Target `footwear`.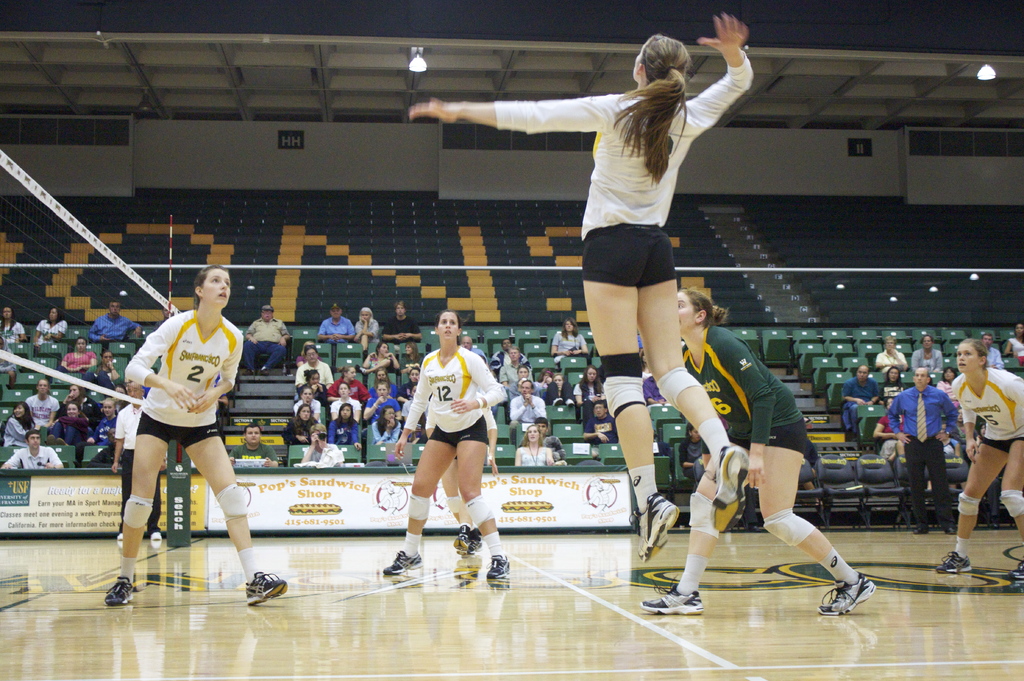
Target region: box=[382, 549, 422, 577].
